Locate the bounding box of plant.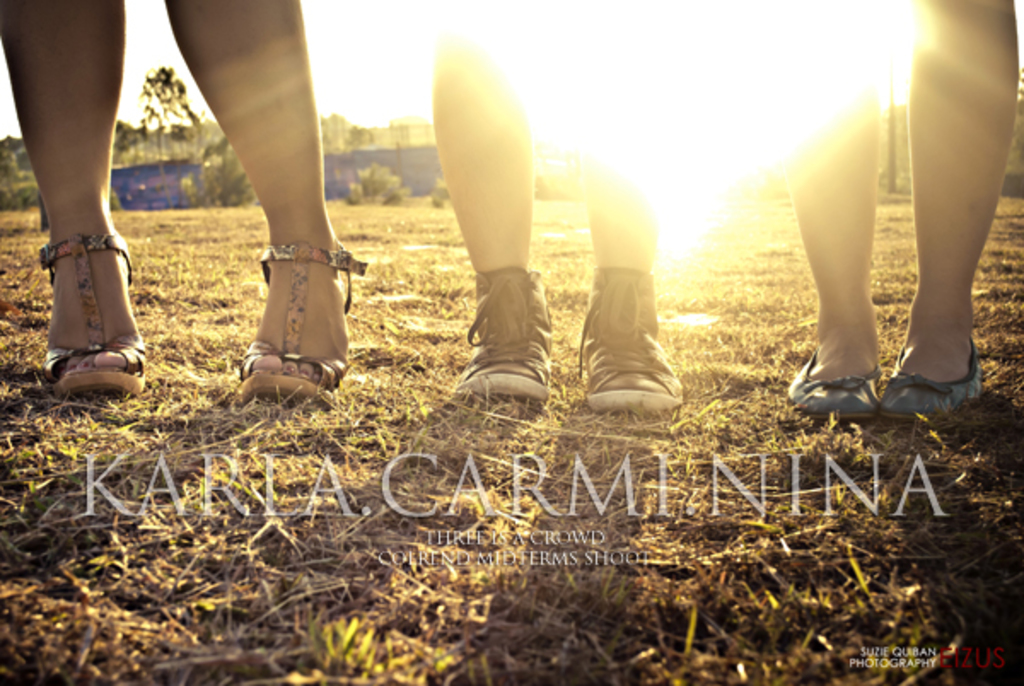
Bounding box: bbox=(321, 592, 375, 684).
